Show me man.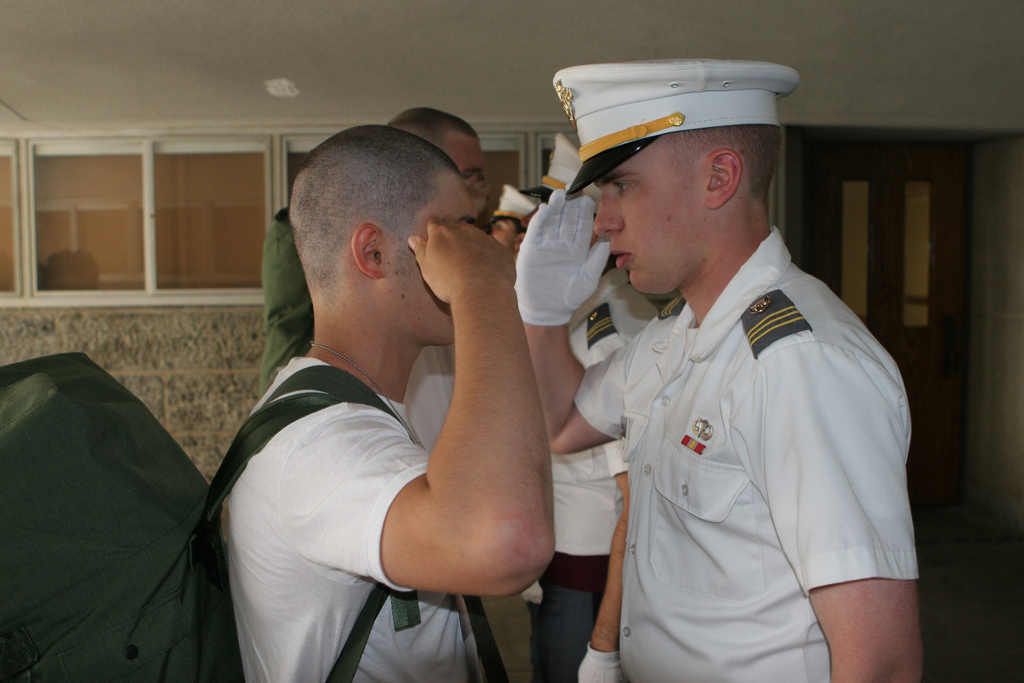
man is here: (x1=521, y1=130, x2=664, y2=682).
